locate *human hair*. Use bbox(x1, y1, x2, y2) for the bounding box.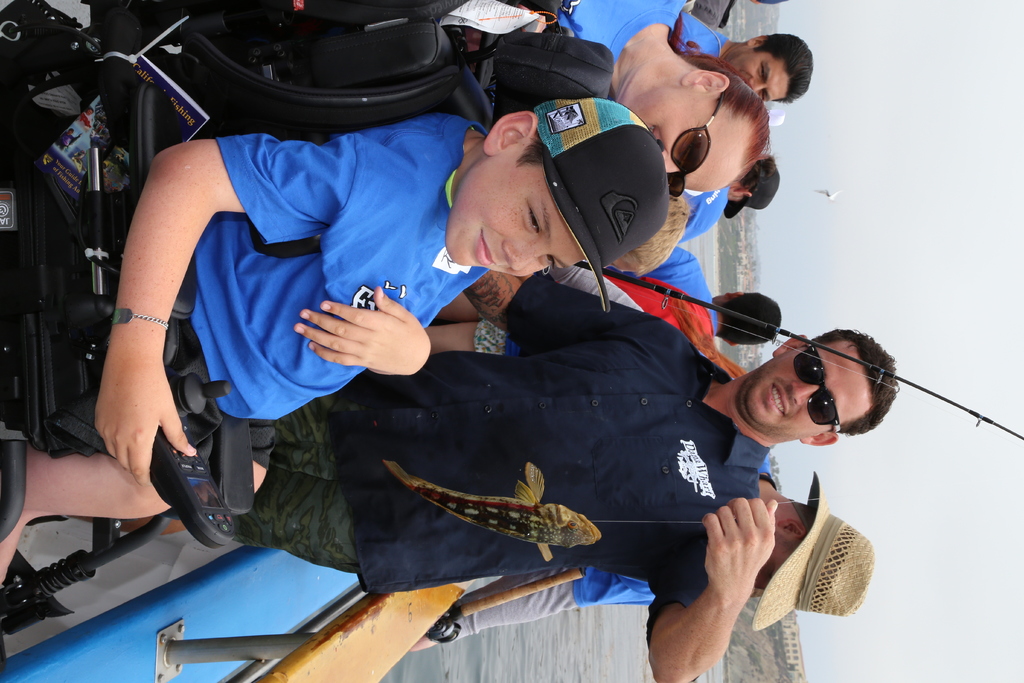
bbox(712, 293, 781, 347).
